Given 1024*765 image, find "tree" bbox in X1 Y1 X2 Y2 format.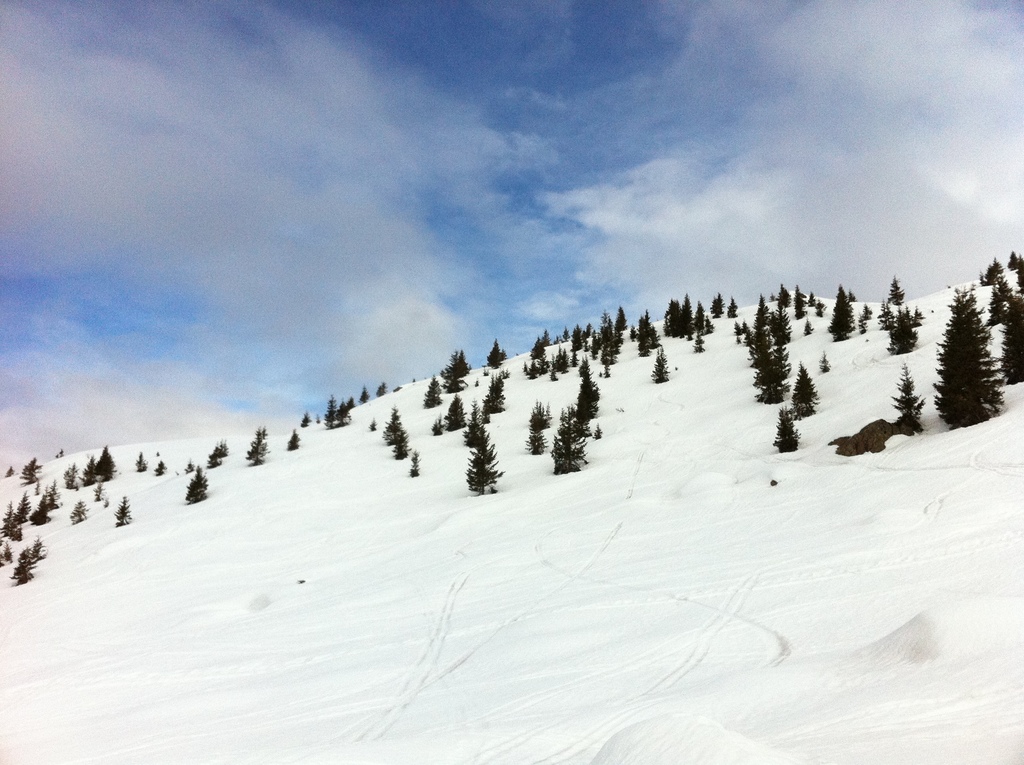
396 424 410 459.
